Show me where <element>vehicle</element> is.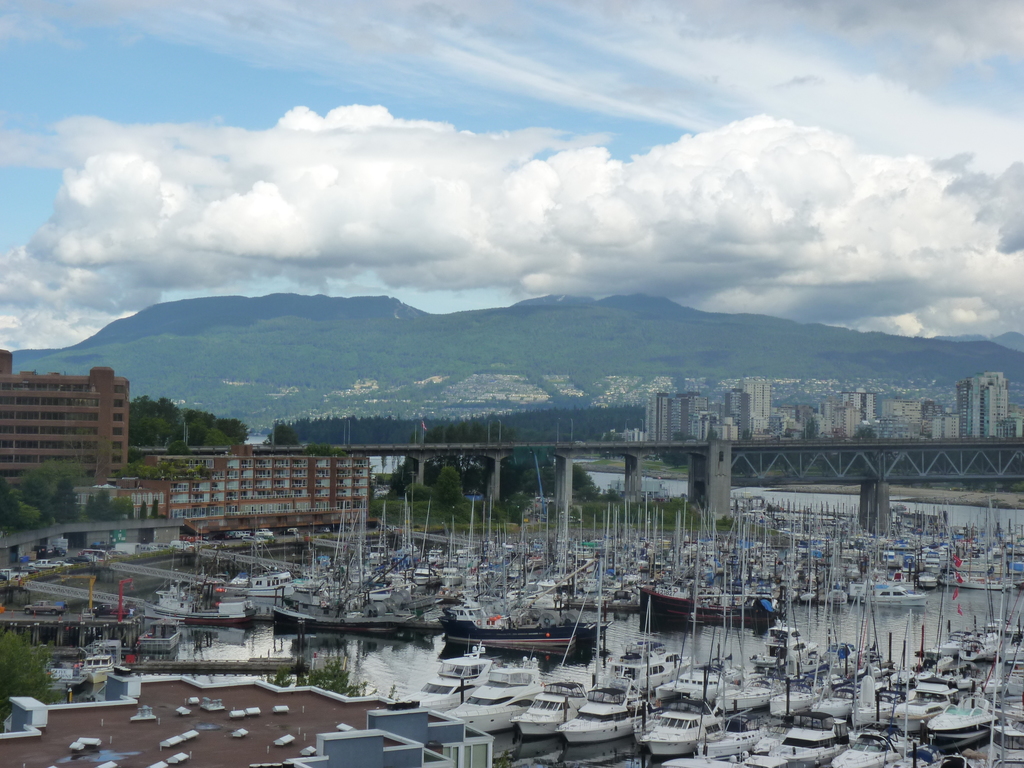
<element>vehicle</element> is at (left=433, top=653, right=545, bottom=740).
